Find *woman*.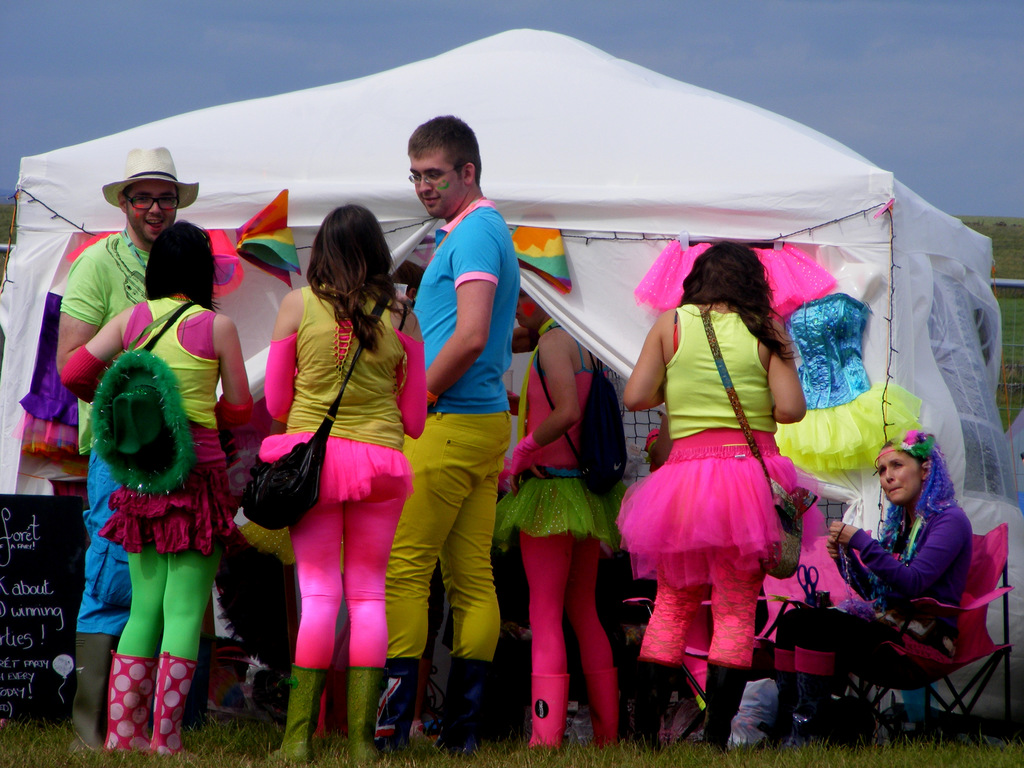
607 242 805 751.
